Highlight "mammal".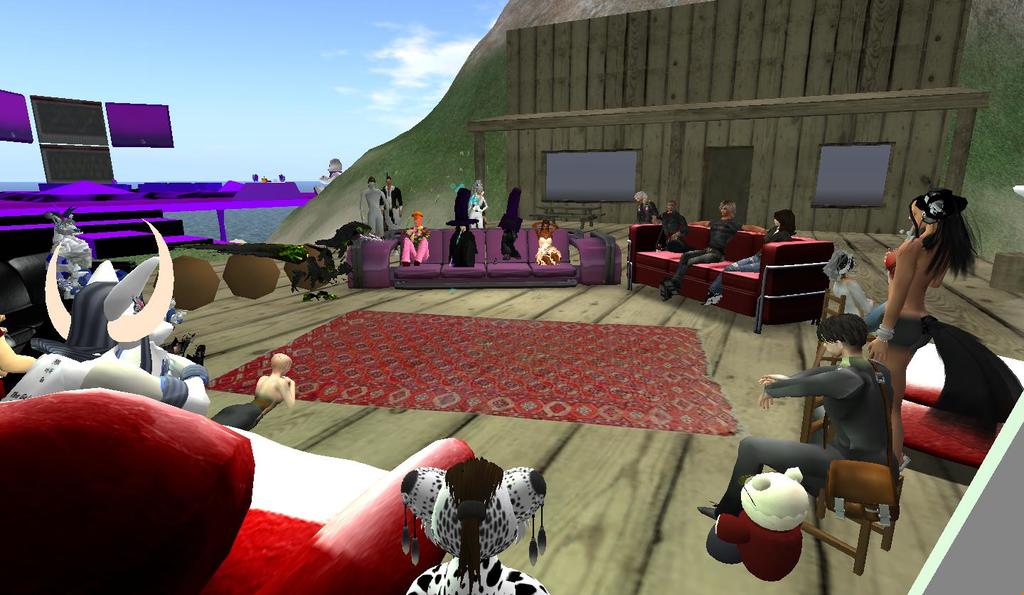
Highlighted region: crop(447, 221, 475, 264).
